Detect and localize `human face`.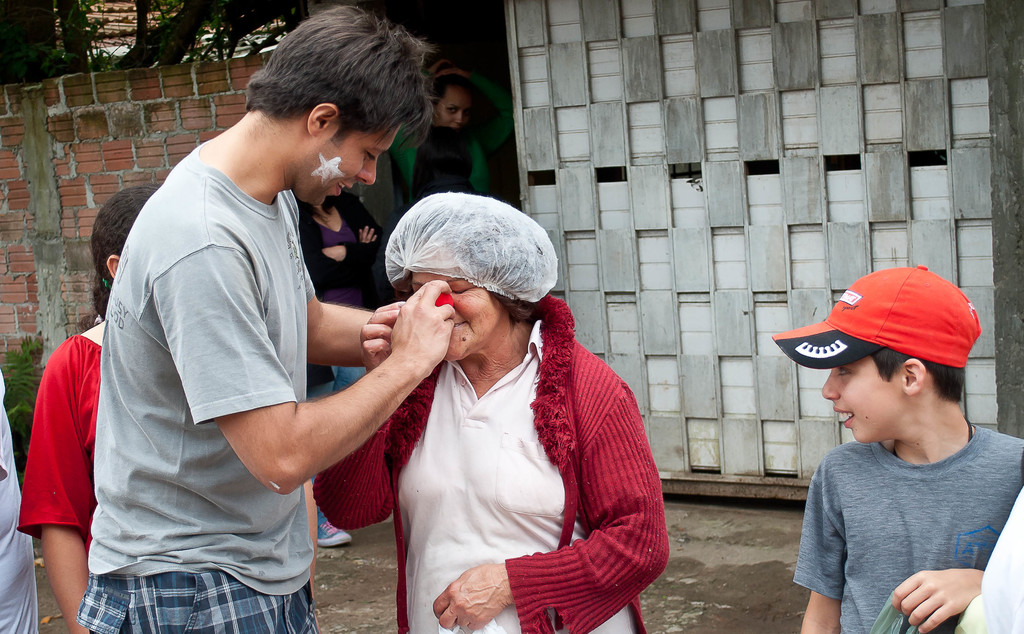
Localized at (412,274,504,361).
